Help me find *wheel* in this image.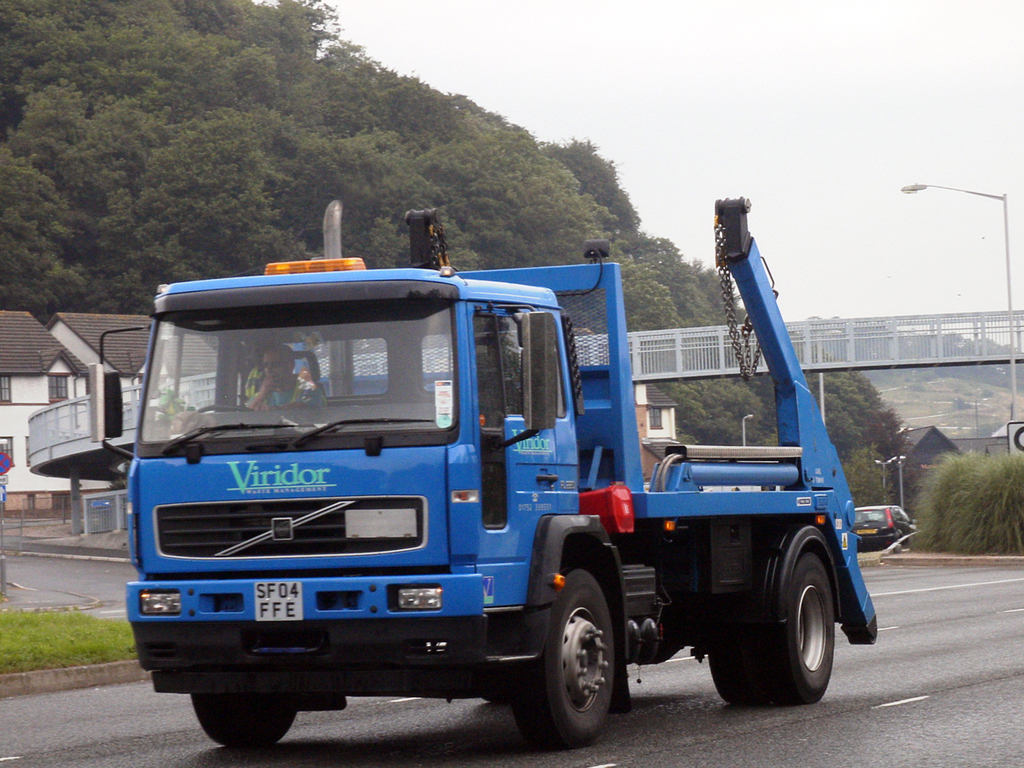
Found it: pyautogui.locateOnScreen(182, 403, 255, 435).
